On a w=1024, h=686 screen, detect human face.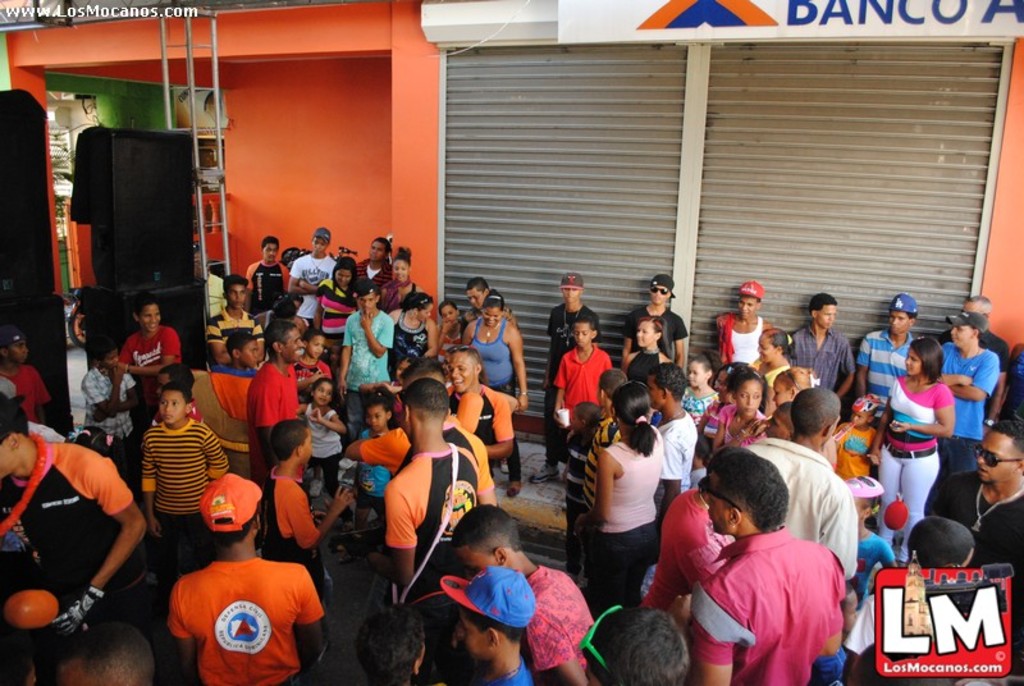
335, 270, 347, 285.
